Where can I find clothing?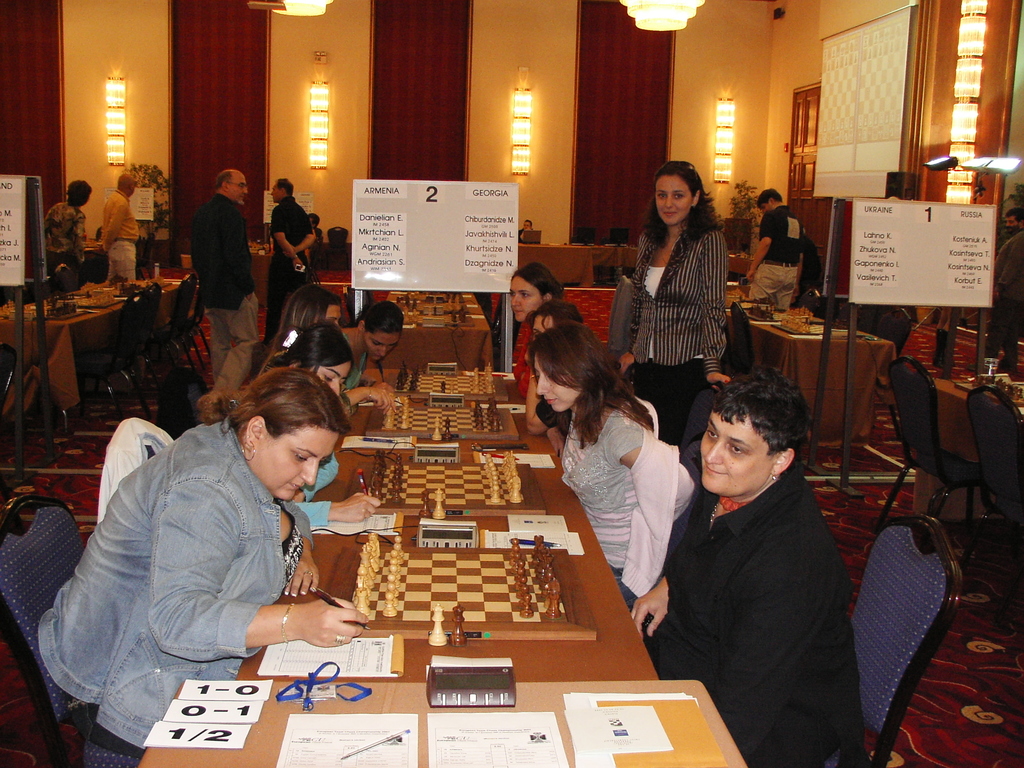
You can find it at bbox(640, 457, 865, 767).
